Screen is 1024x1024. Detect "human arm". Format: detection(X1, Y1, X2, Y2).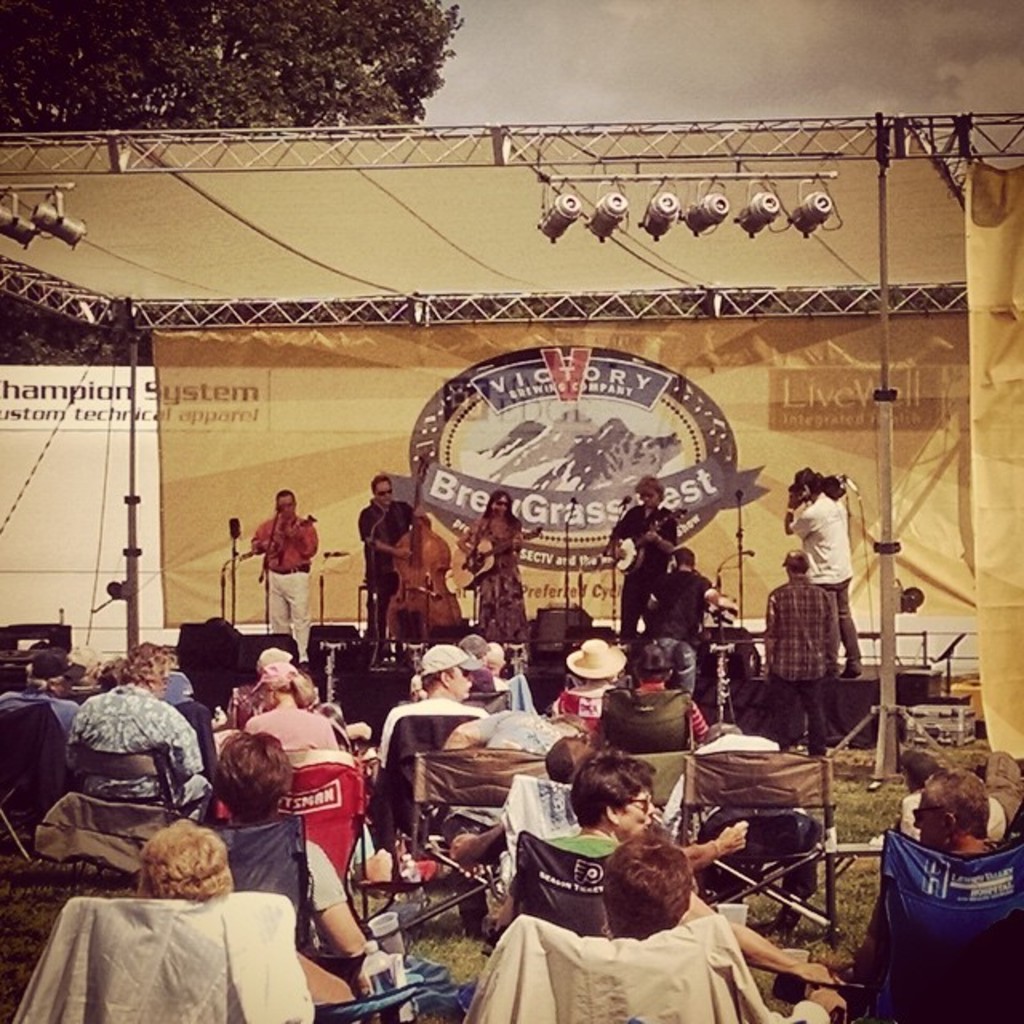
detection(254, 520, 277, 558).
